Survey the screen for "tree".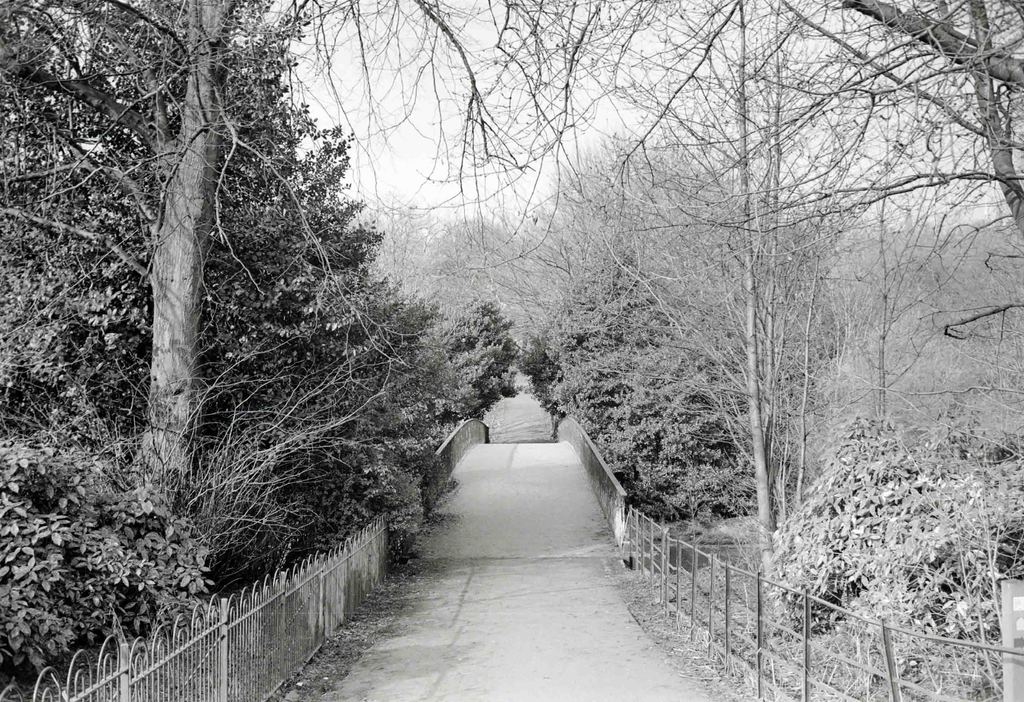
Survey found: x1=522, y1=328, x2=591, y2=440.
